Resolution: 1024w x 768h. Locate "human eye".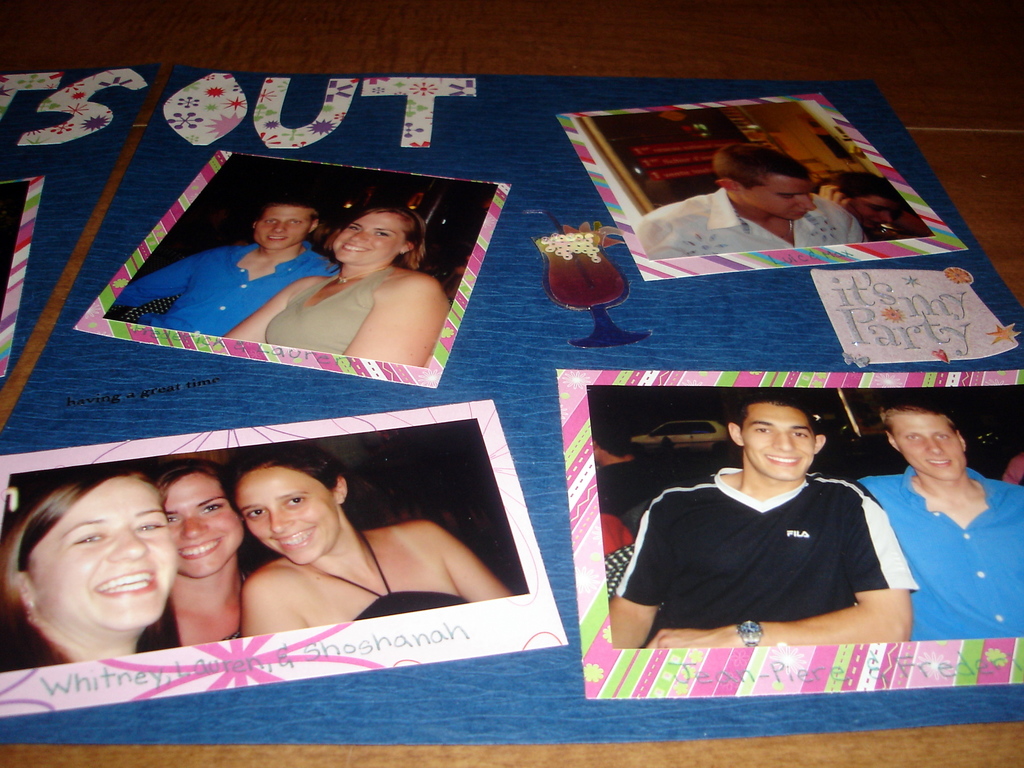
l=866, t=205, r=881, b=214.
